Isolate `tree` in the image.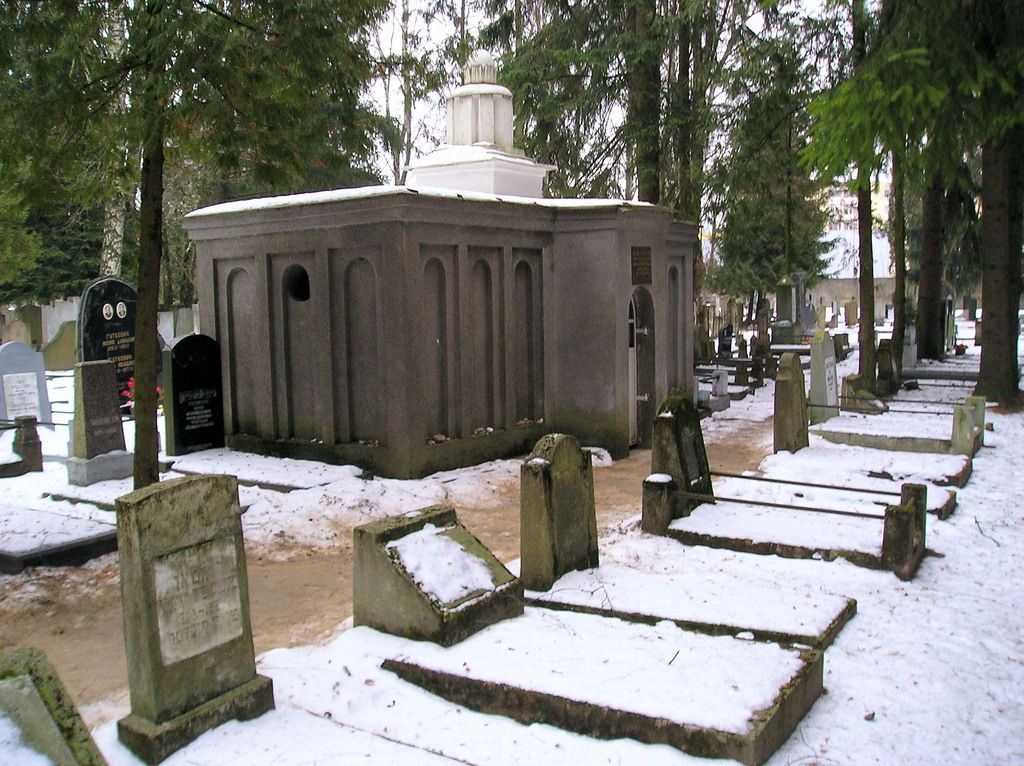
Isolated region: l=799, t=0, r=1023, b=420.
